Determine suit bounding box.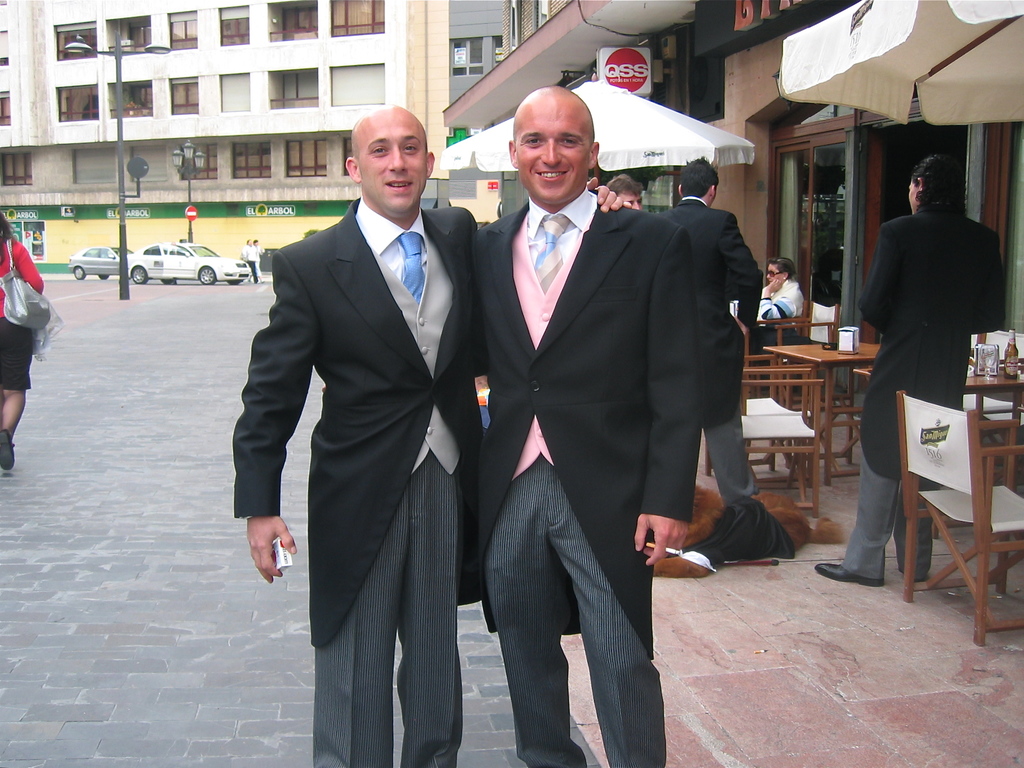
Determined: <region>837, 200, 1007, 580</region>.
